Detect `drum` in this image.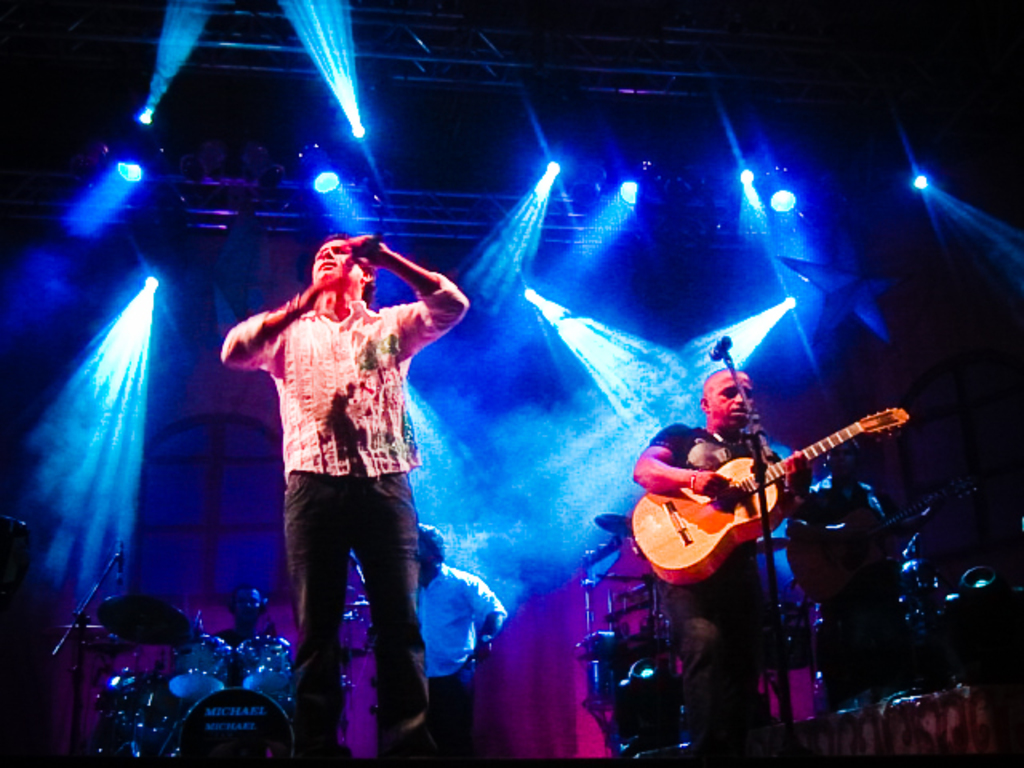
Detection: Rect(96, 672, 173, 762).
